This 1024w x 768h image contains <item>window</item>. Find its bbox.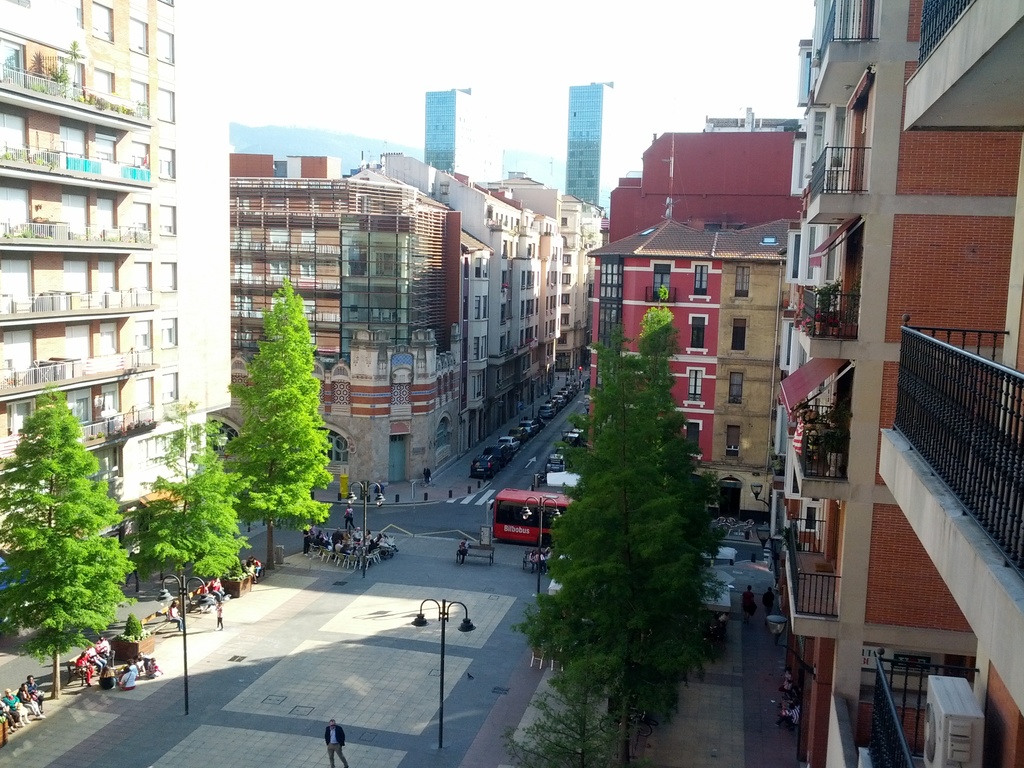
rect(687, 367, 703, 393).
